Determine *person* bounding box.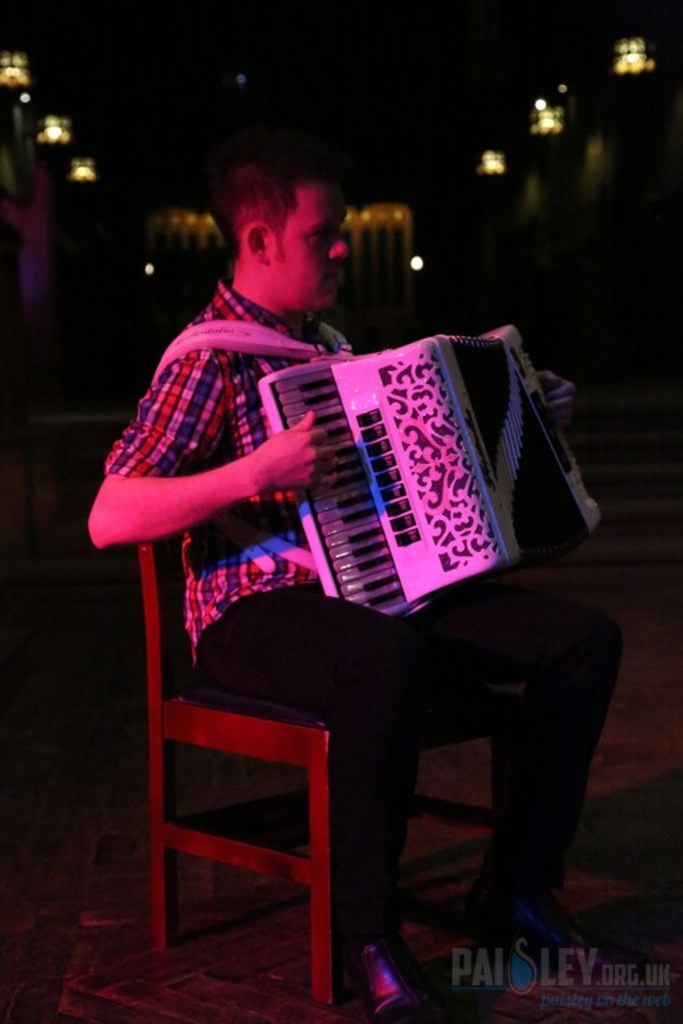
Determined: [x1=88, y1=161, x2=619, y2=1023].
